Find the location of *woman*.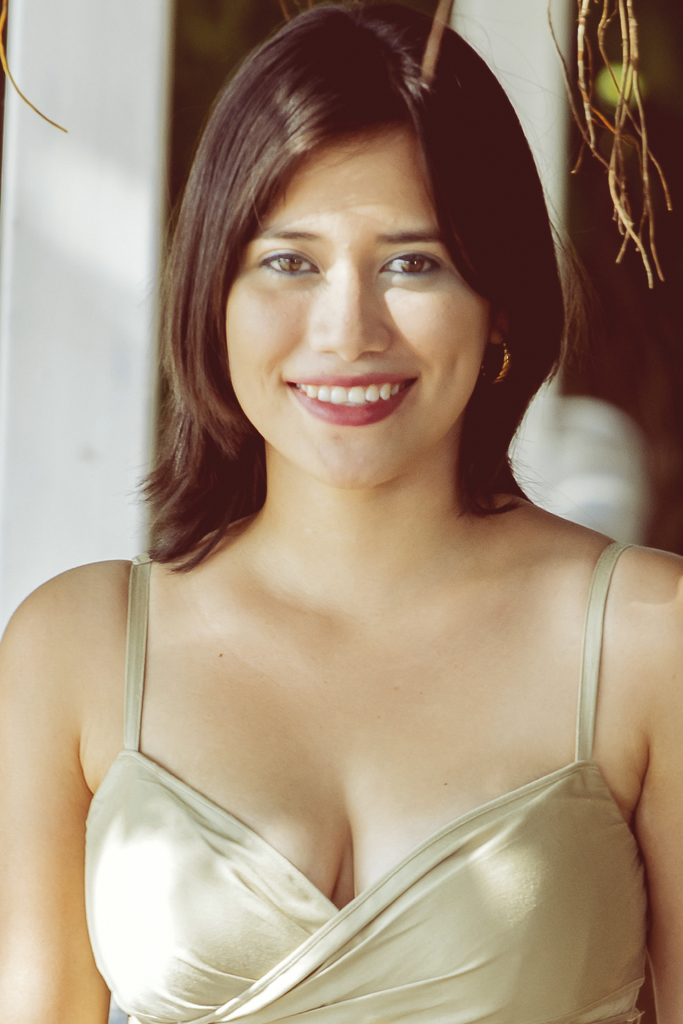
Location: bbox(27, 23, 682, 997).
